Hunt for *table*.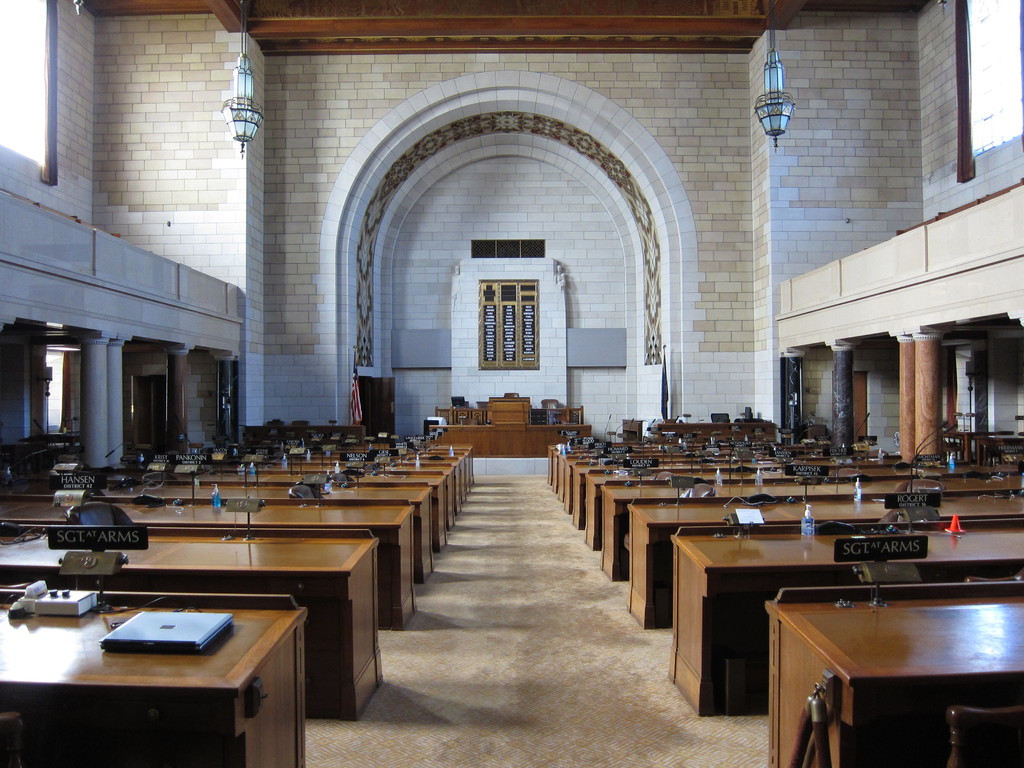
Hunted down at [left=580, top=468, right=930, bottom=548].
